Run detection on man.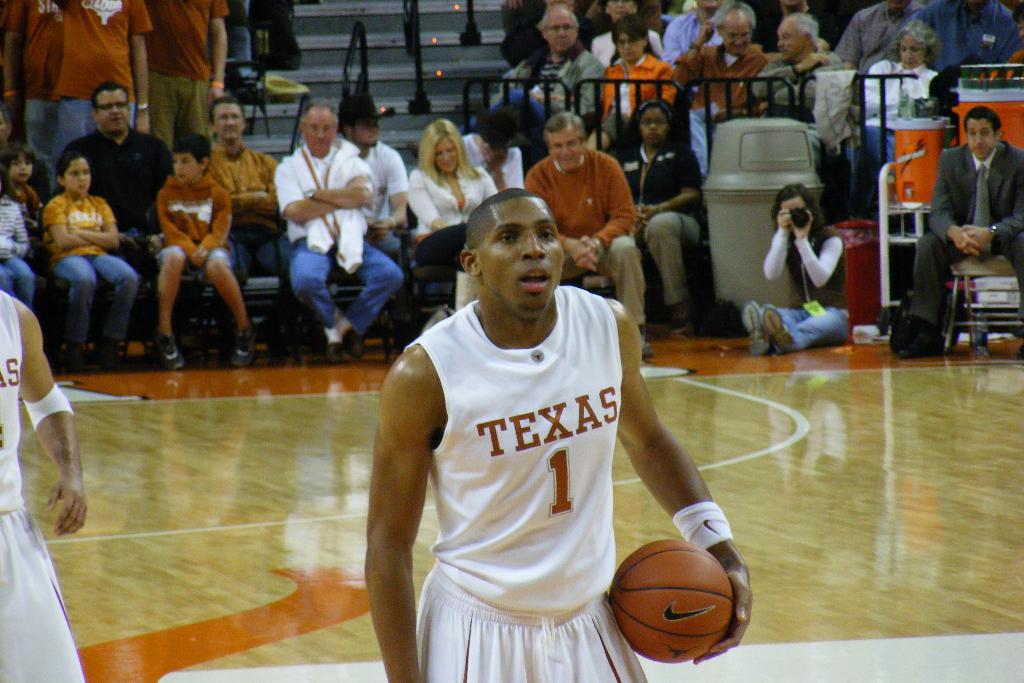
Result: region(0, 283, 84, 682).
